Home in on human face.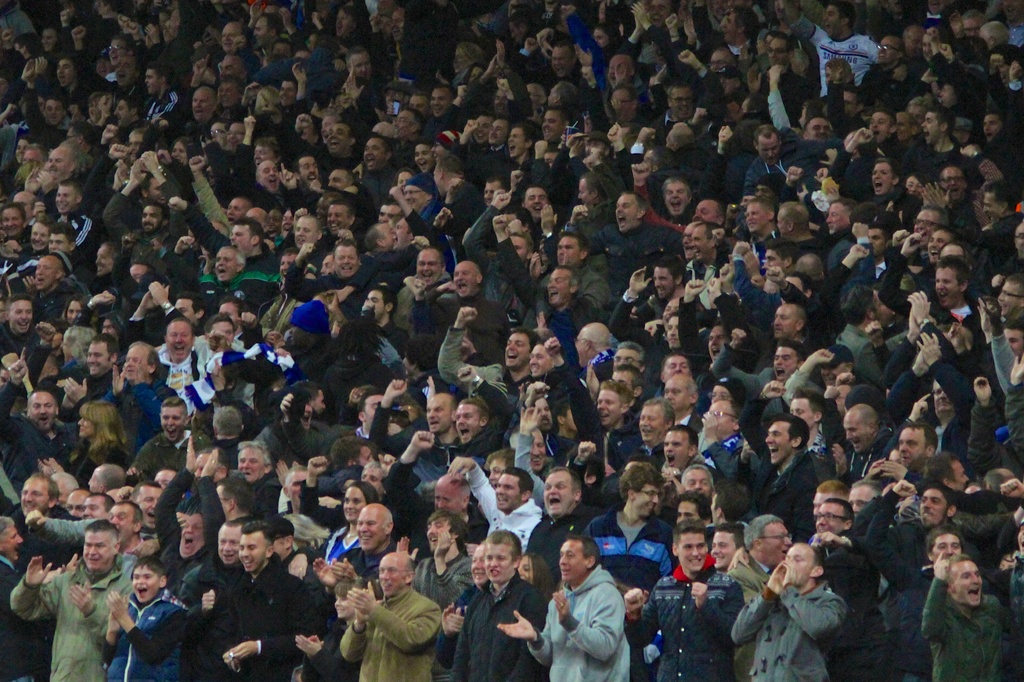
Homed in at region(788, 397, 817, 428).
